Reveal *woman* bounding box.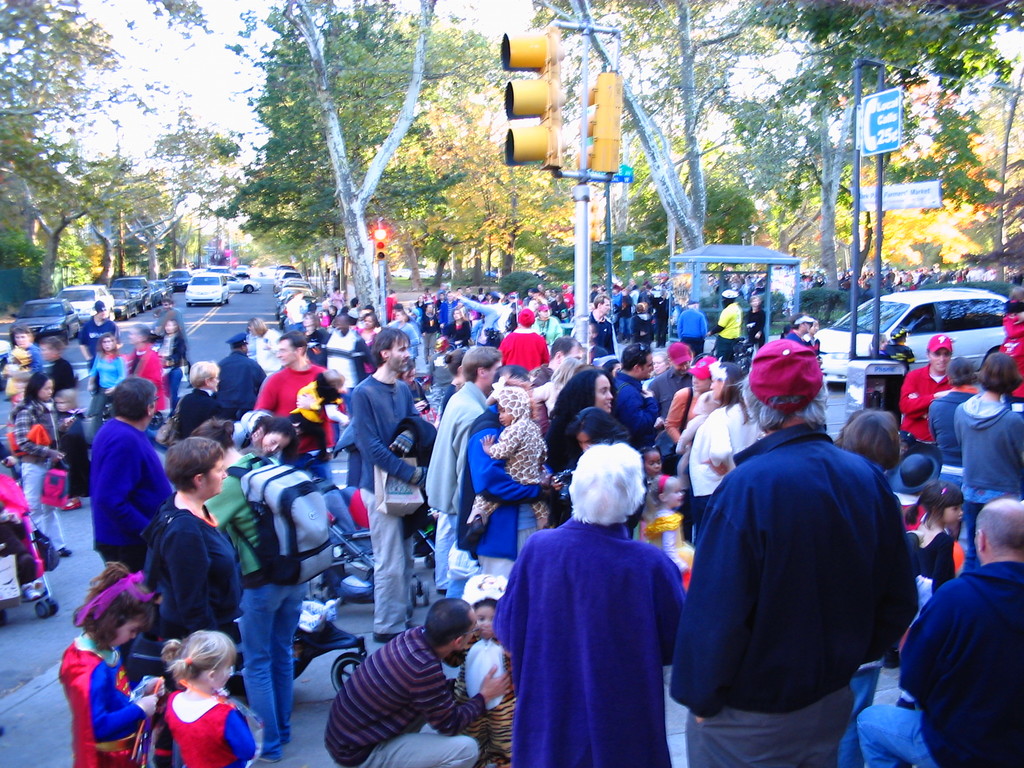
Revealed: pyautogui.locateOnScreen(127, 322, 166, 415).
